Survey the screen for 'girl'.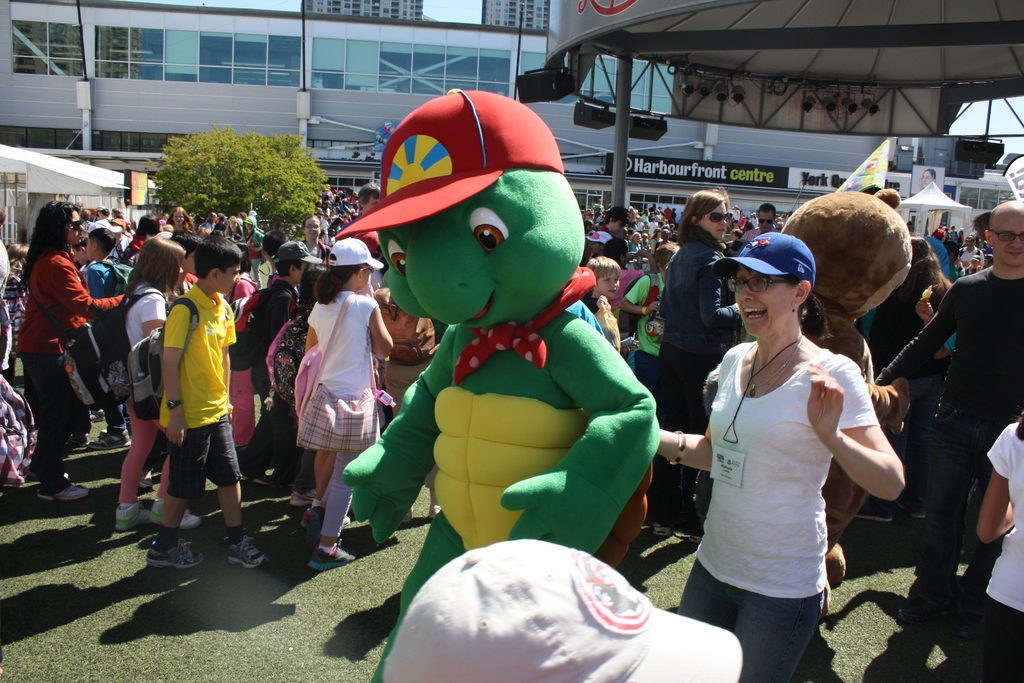
Survey found: x1=225, y1=244, x2=256, y2=449.
